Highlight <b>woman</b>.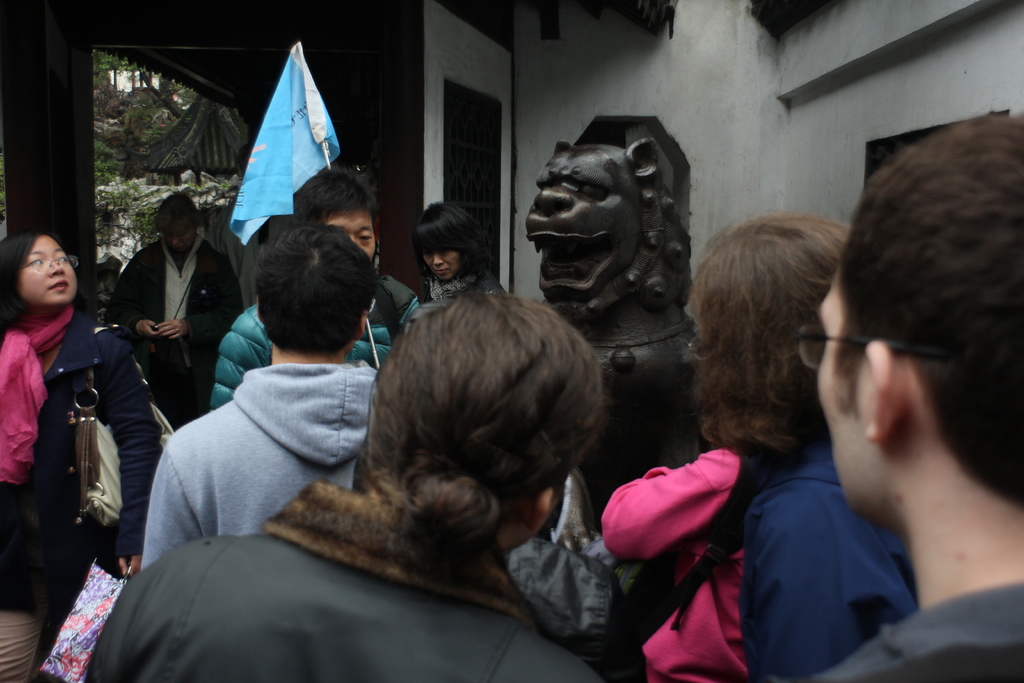
Highlighted region: (left=409, top=199, right=511, bottom=303).
